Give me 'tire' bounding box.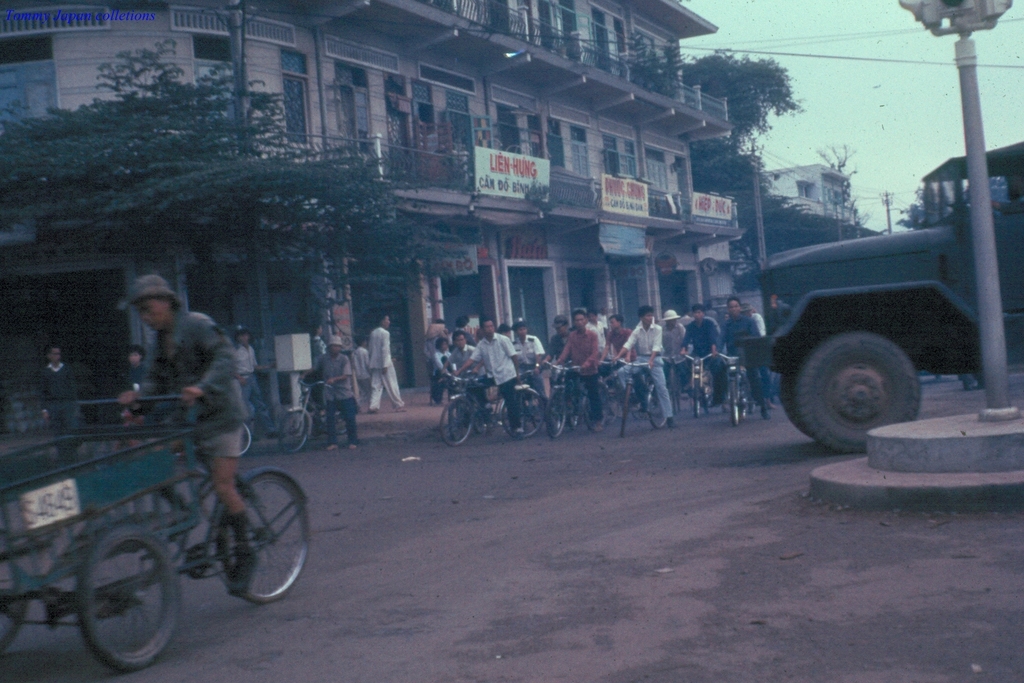
963 370 976 391.
